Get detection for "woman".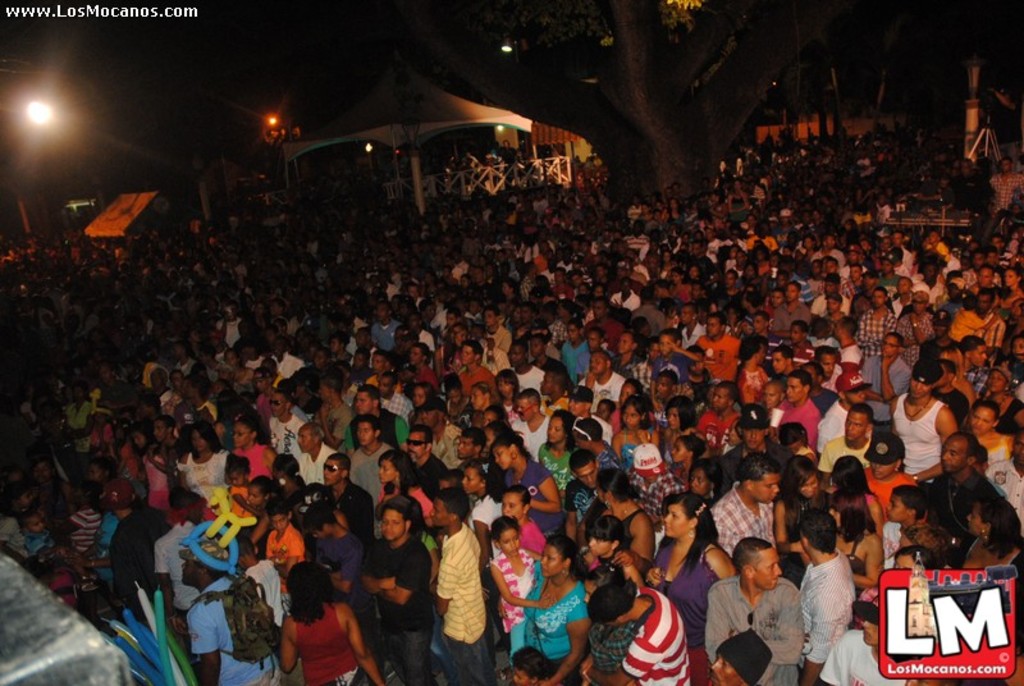
Detection: region(374, 445, 436, 532).
